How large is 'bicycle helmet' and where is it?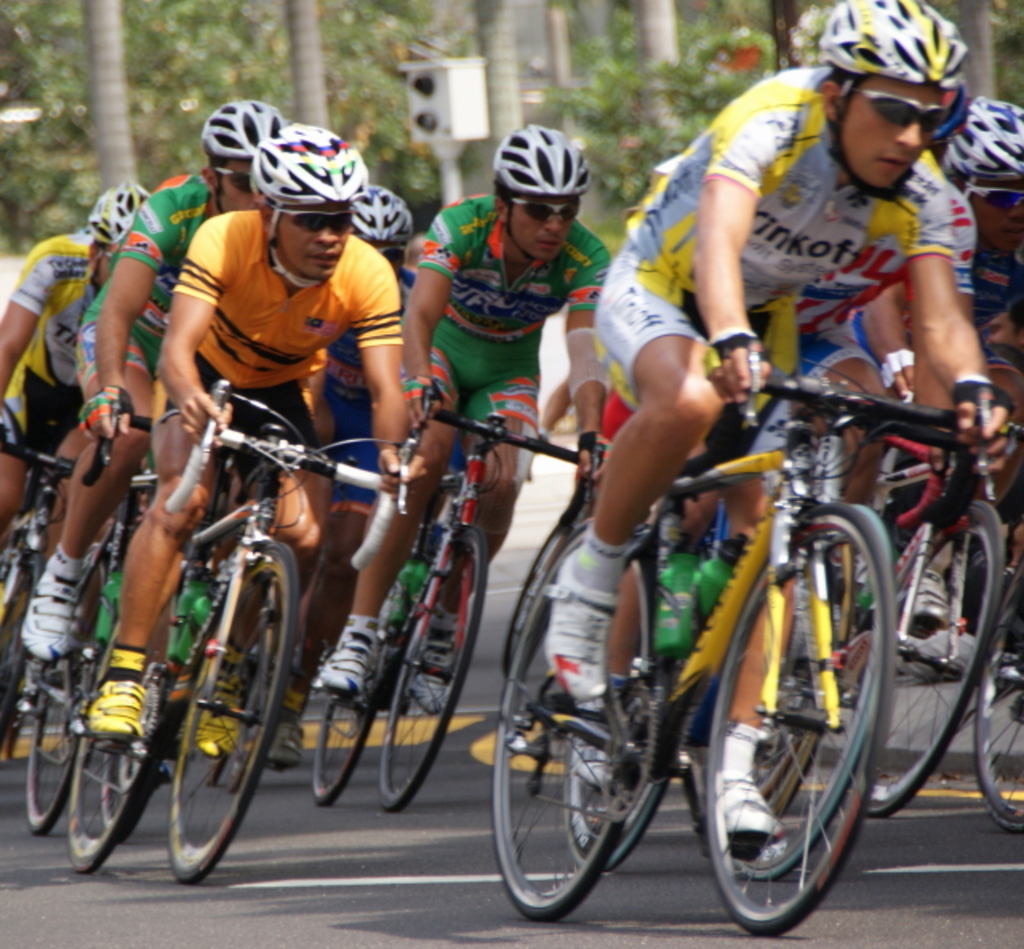
Bounding box: <region>347, 187, 410, 254</region>.
